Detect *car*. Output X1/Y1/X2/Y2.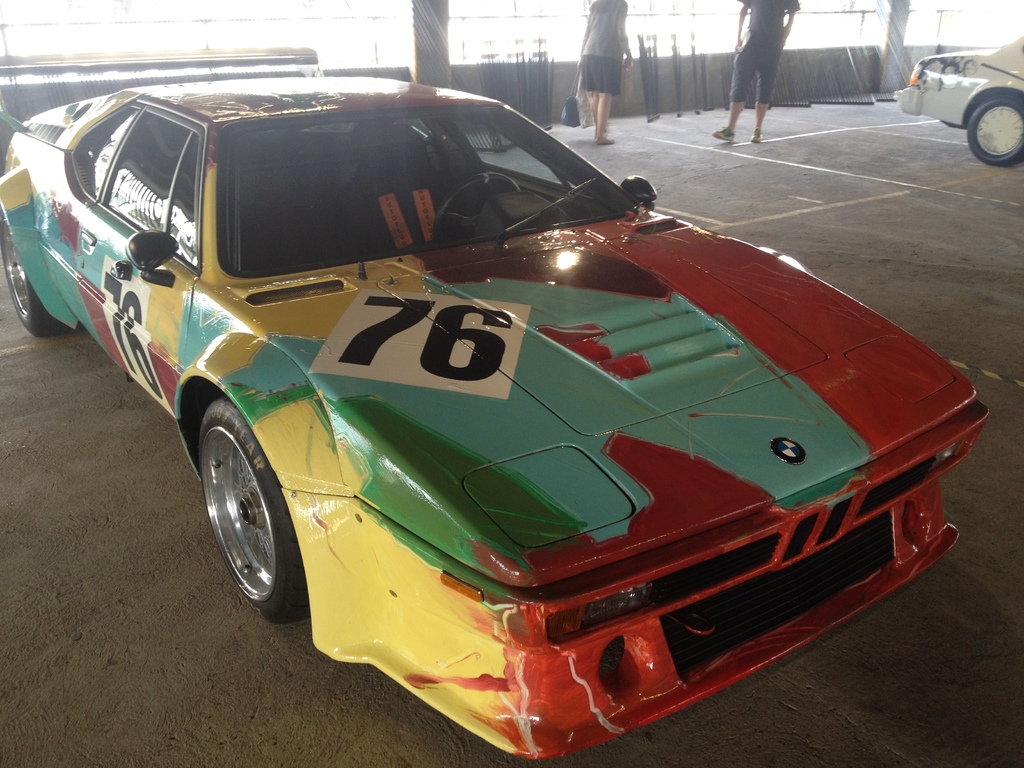
892/33/1023/164.
